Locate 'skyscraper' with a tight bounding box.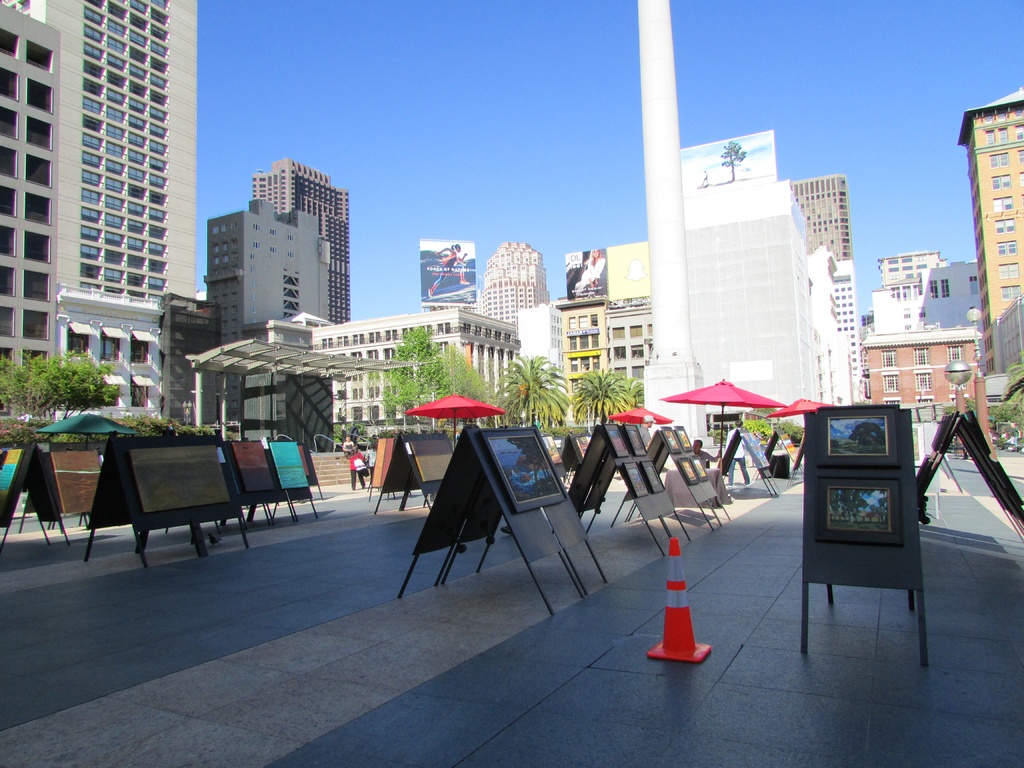
x1=178, y1=142, x2=355, y2=338.
